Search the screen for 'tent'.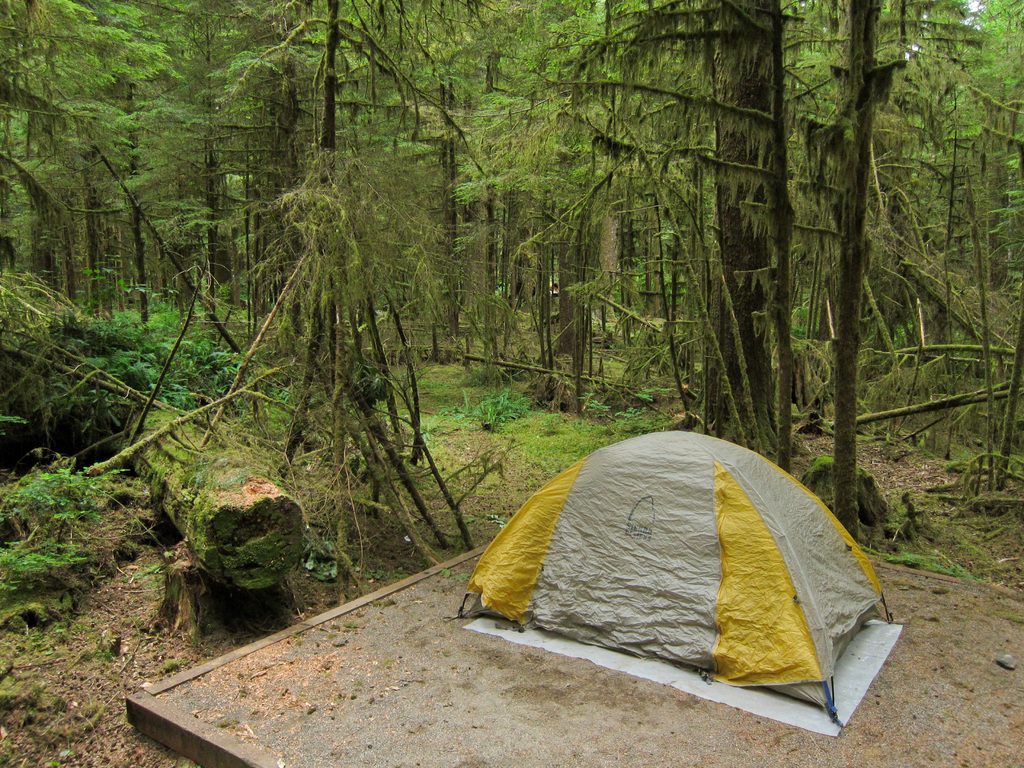
Found at rect(463, 438, 890, 706).
